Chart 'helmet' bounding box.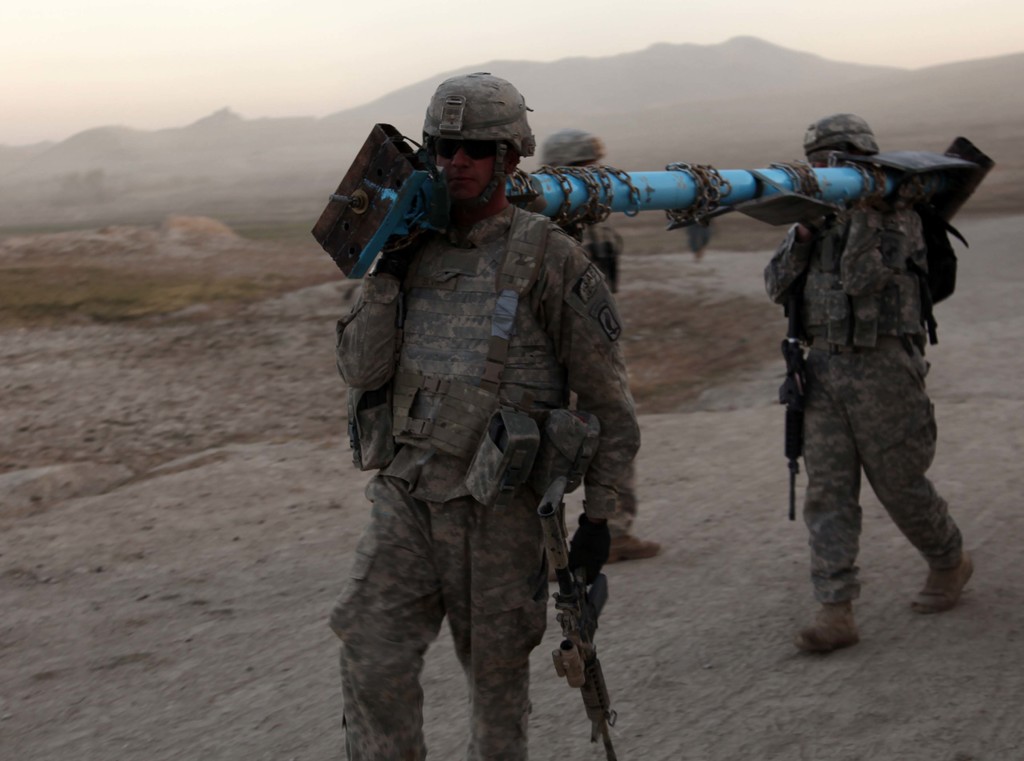
Charted: BBox(800, 109, 884, 158).
